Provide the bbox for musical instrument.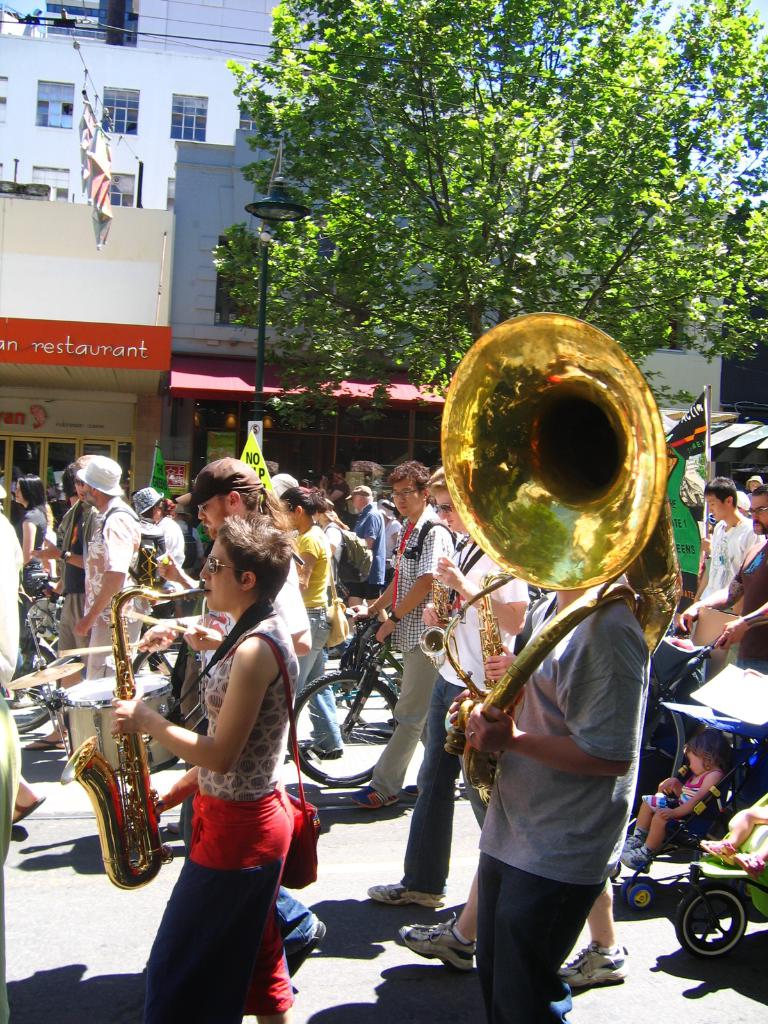
box=[60, 586, 212, 888].
